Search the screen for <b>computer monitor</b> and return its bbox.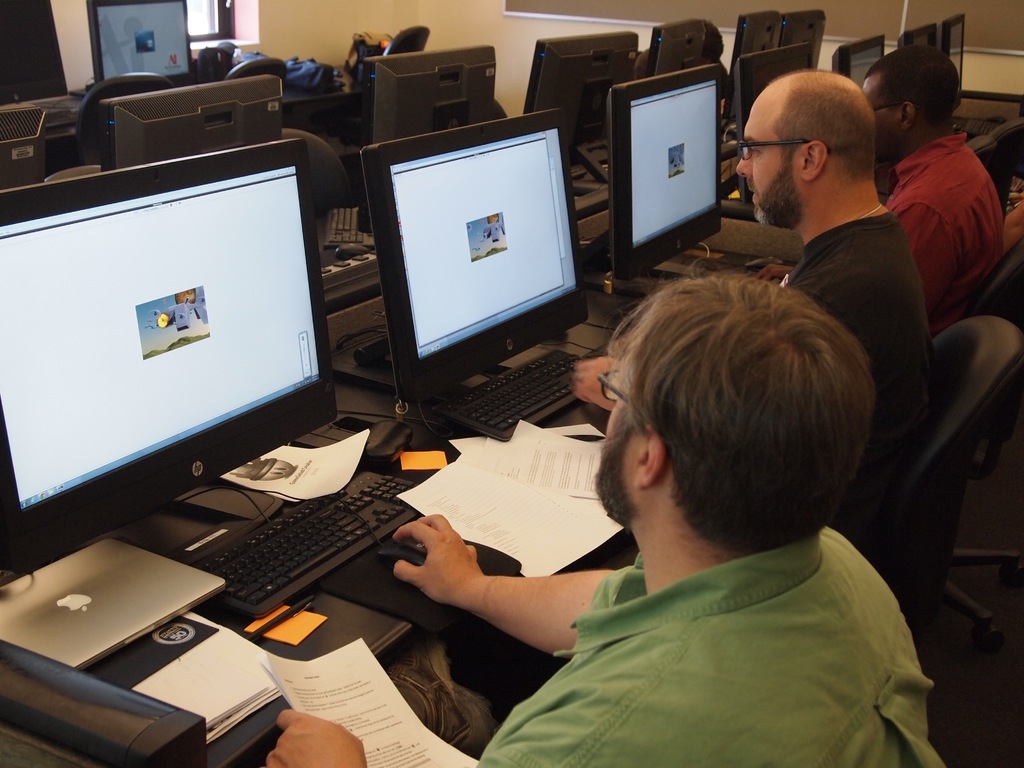
Found: locate(895, 15, 941, 56).
